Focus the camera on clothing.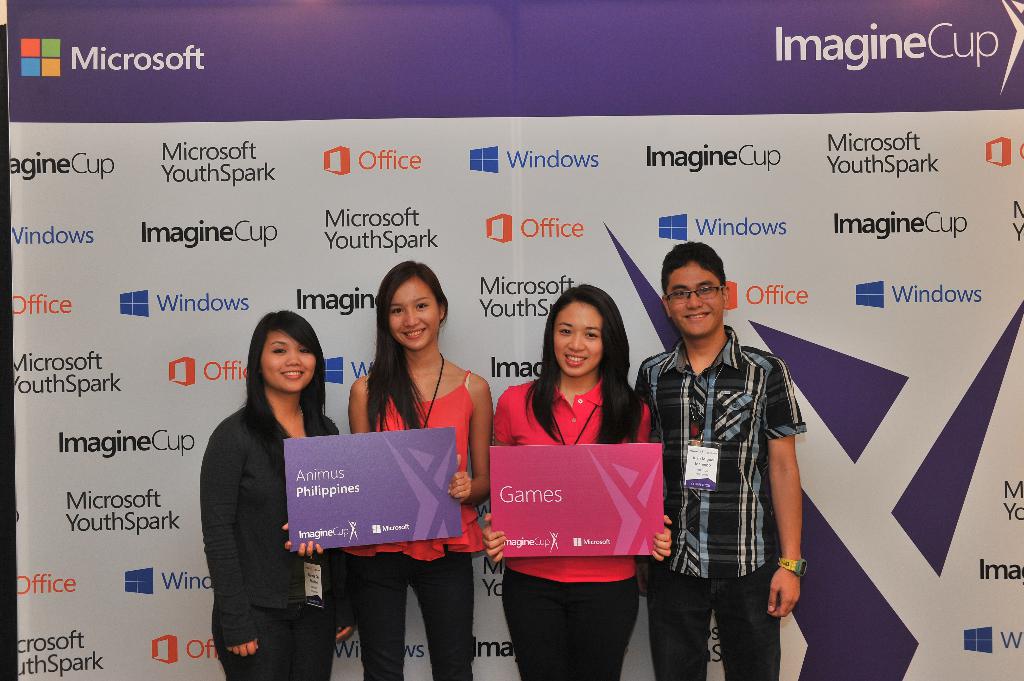
Focus region: 201:411:357:680.
